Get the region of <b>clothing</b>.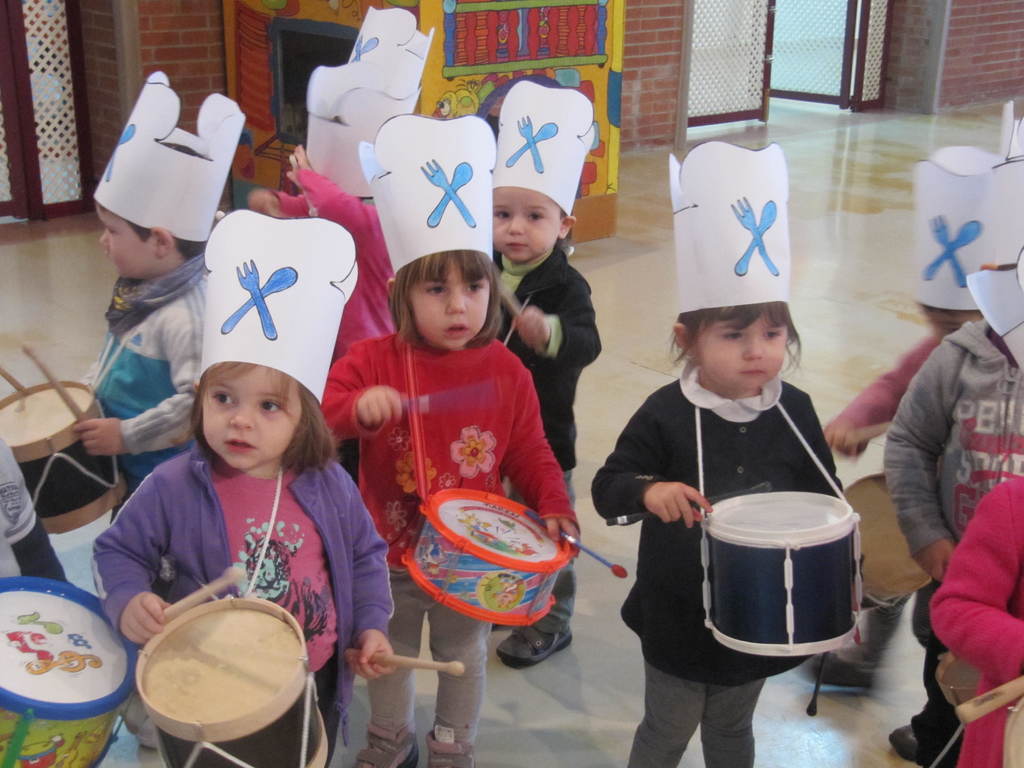
[821,320,970,673].
